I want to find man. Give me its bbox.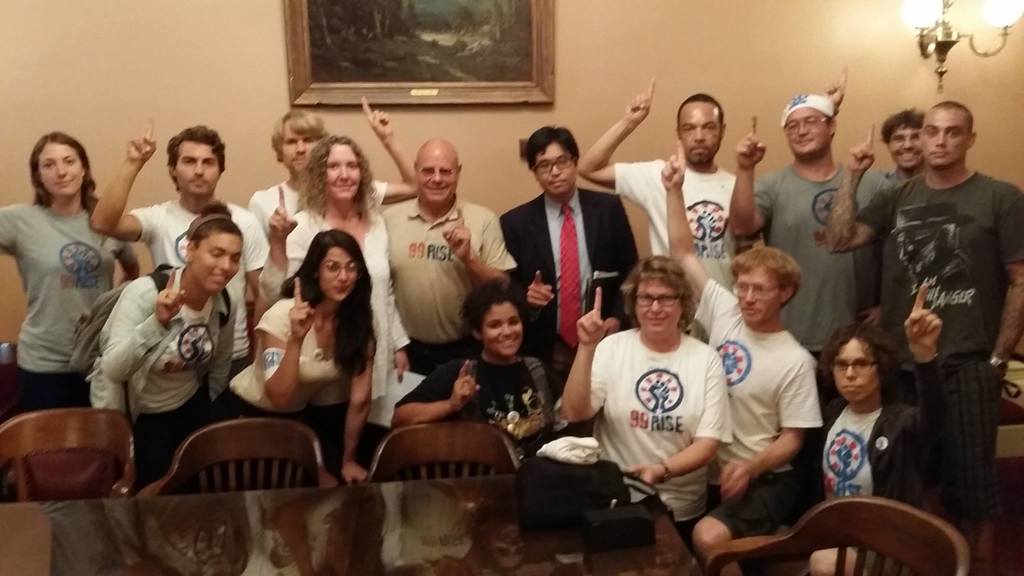
660, 137, 824, 575.
